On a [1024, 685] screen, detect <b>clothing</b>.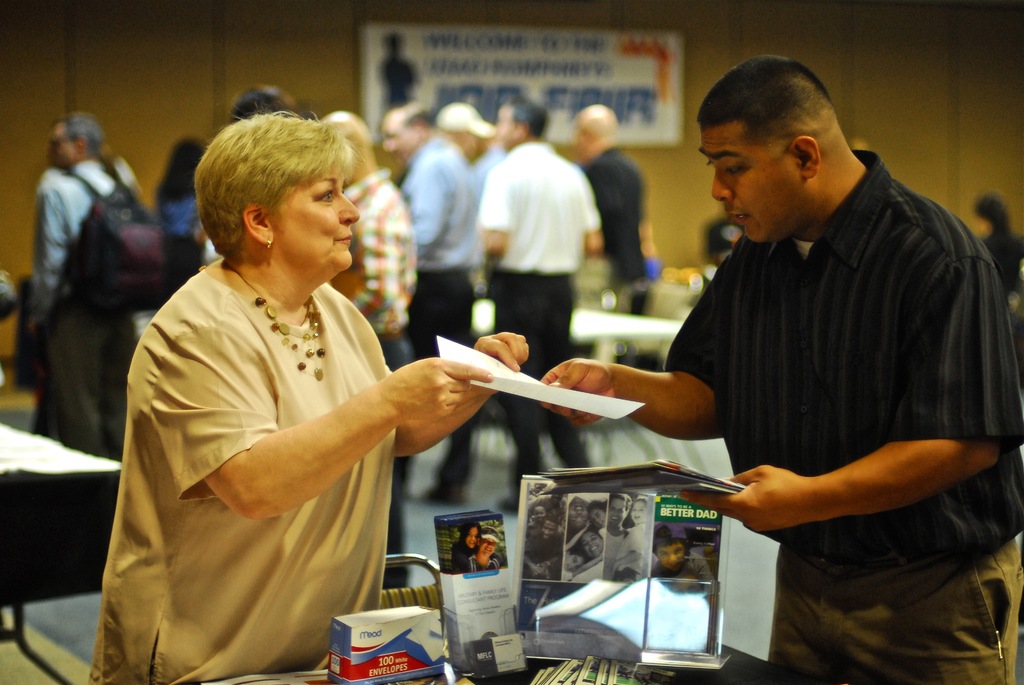
rect(668, 134, 1000, 630).
